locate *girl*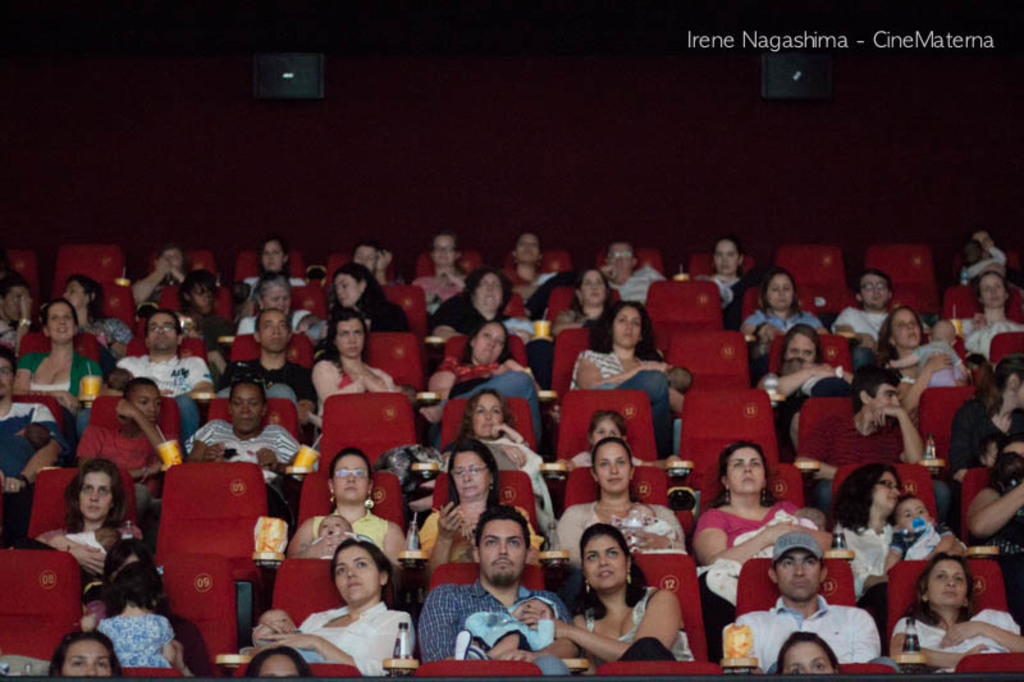
81/562/178/669
